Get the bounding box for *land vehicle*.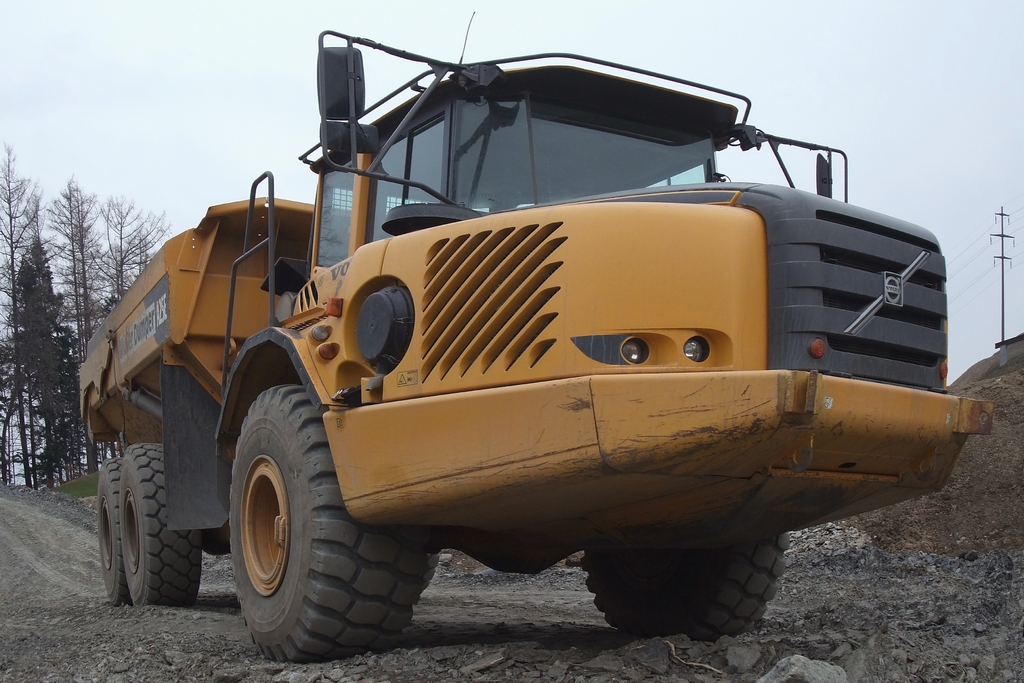
crop(65, 31, 988, 640).
